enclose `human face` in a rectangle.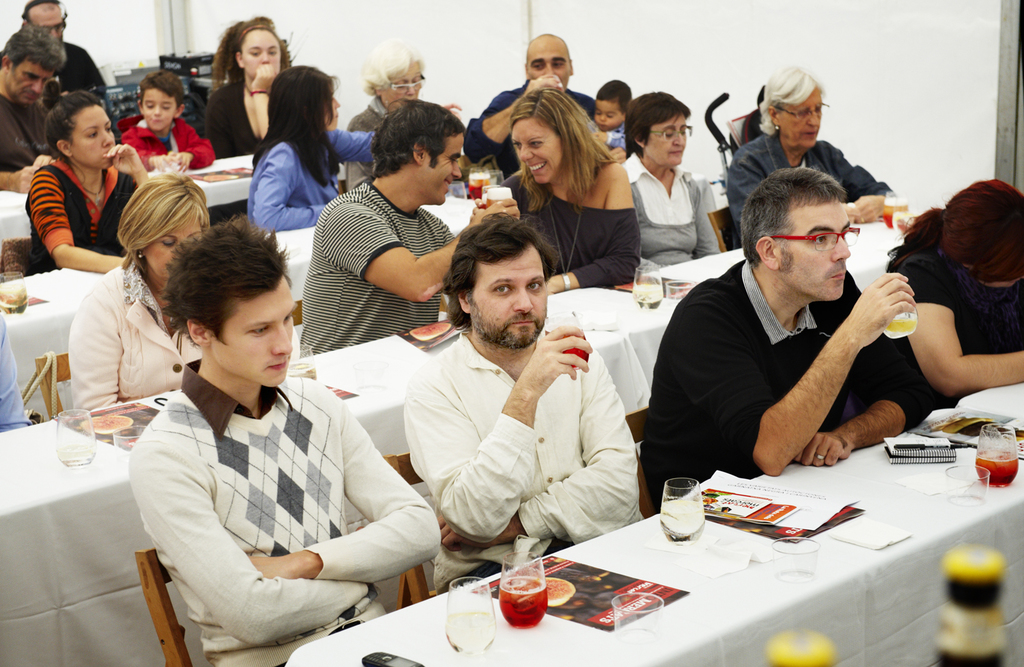
[x1=37, y1=14, x2=65, y2=37].
